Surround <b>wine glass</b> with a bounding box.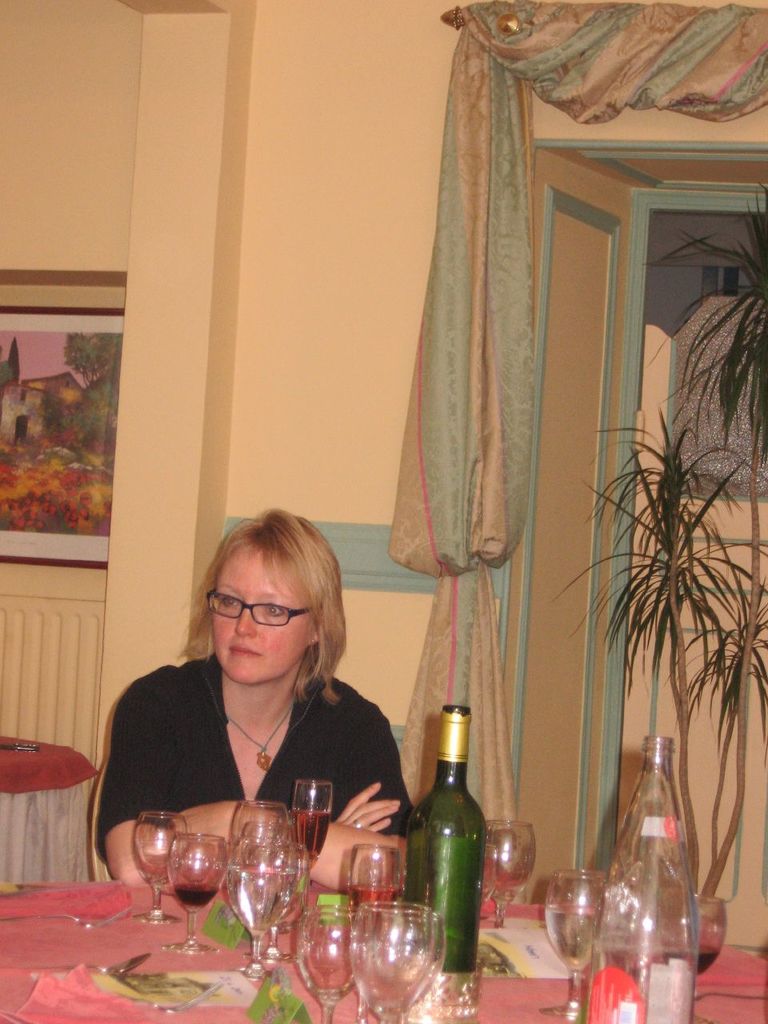
bbox(542, 867, 612, 1023).
